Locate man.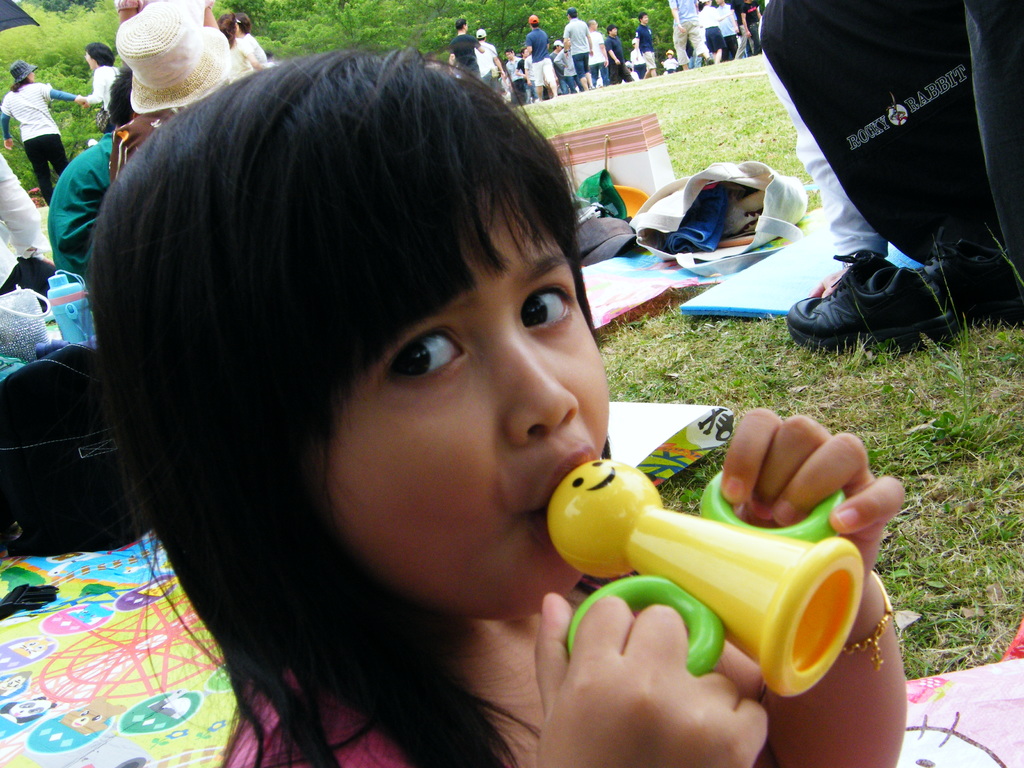
Bounding box: l=559, t=5, r=593, b=89.
